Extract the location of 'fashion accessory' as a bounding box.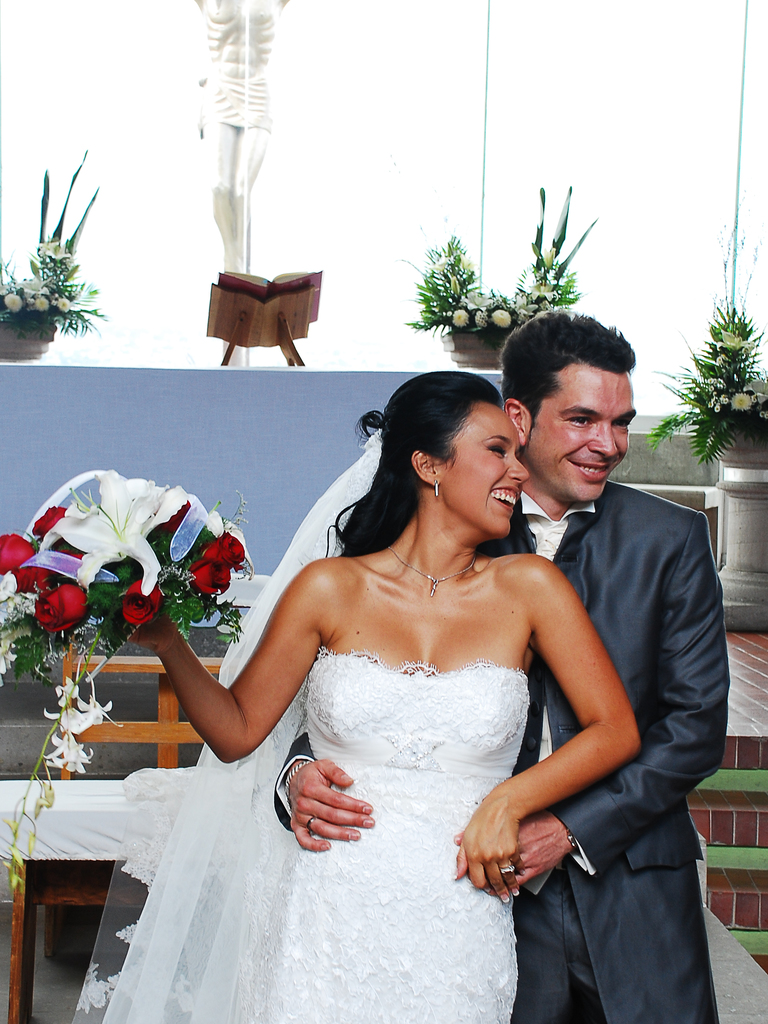
[left=284, top=758, right=310, bottom=802].
